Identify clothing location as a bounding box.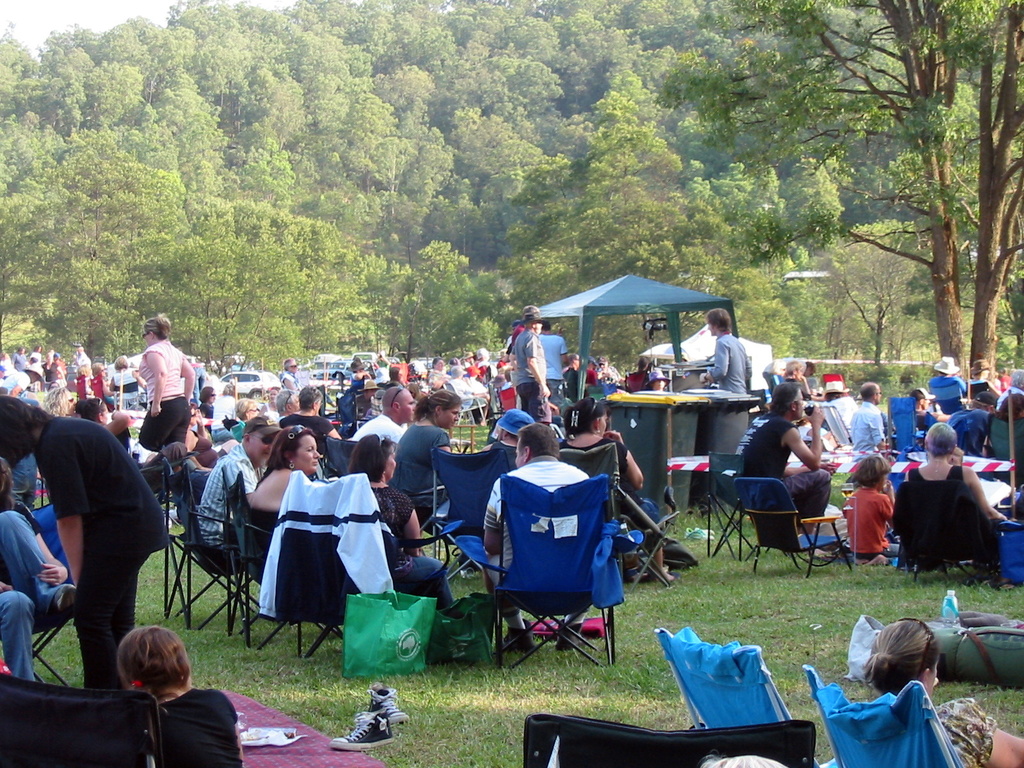
region(766, 367, 812, 399).
